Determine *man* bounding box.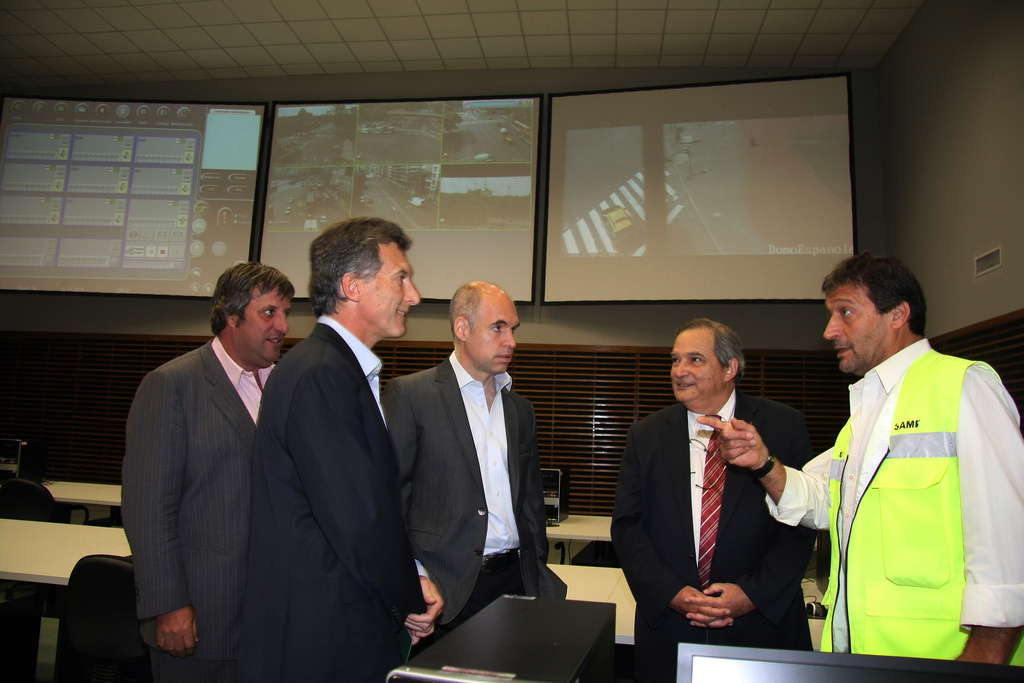
Determined: l=377, t=275, r=566, b=645.
